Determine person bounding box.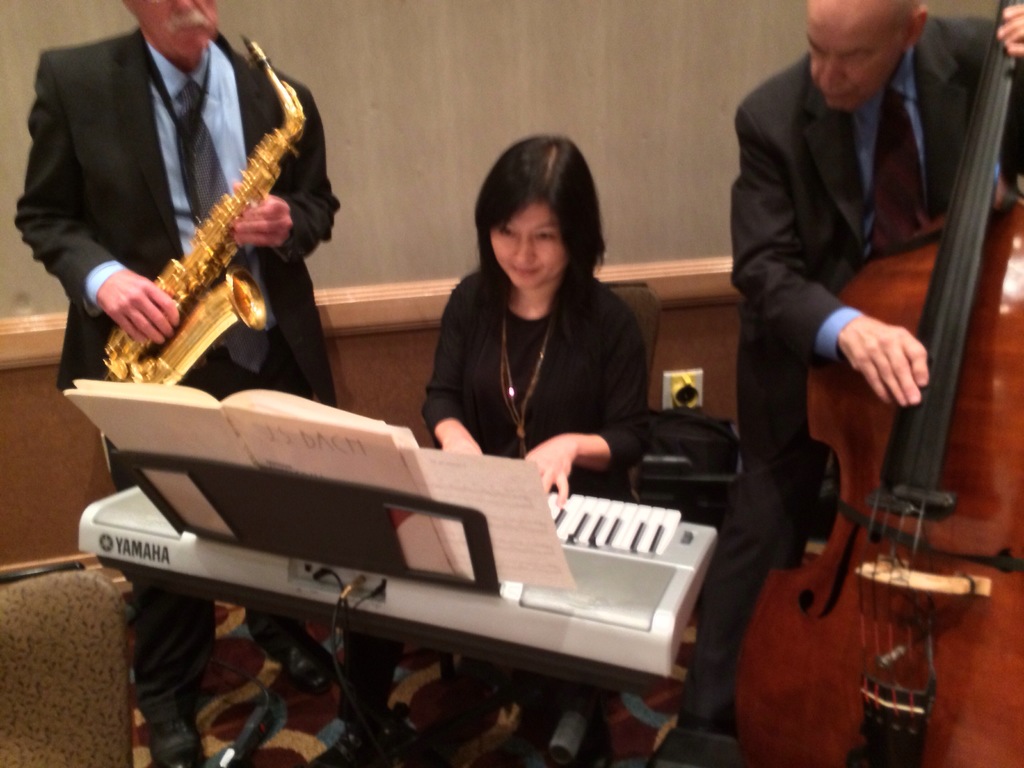
Determined: (409,139,668,529).
